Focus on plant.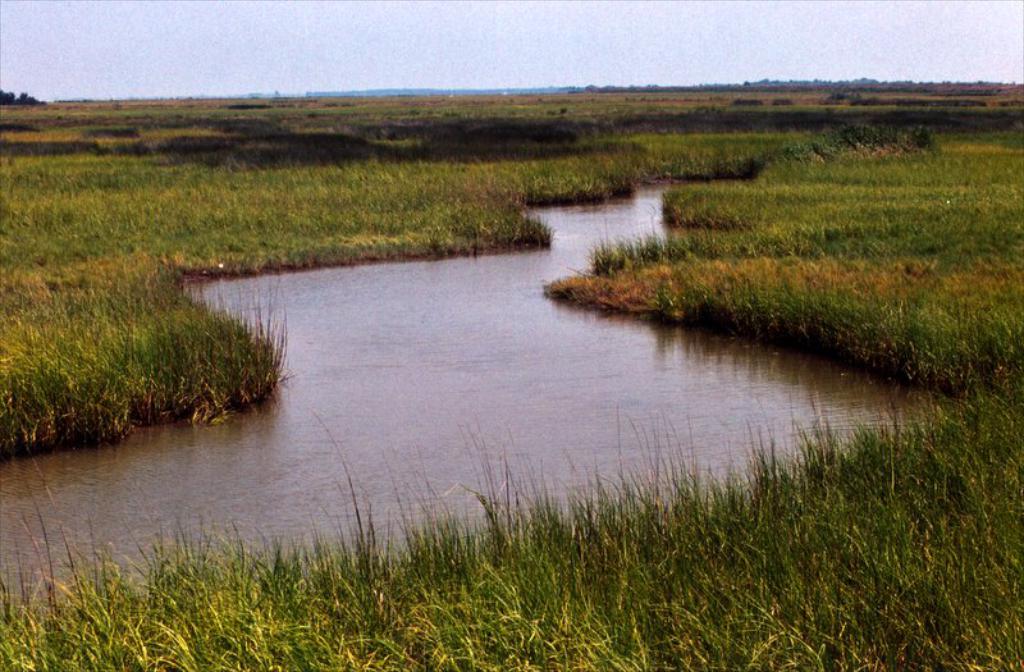
Focused at (left=837, top=119, right=881, bottom=147).
